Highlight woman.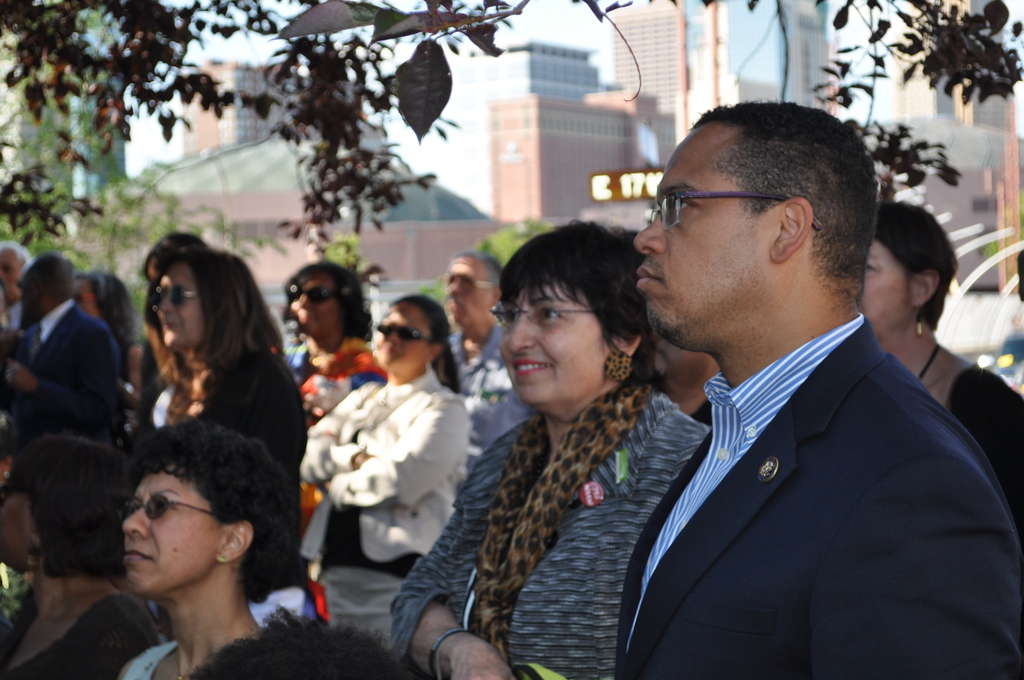
Highlighted region: [271,250,392,519].
